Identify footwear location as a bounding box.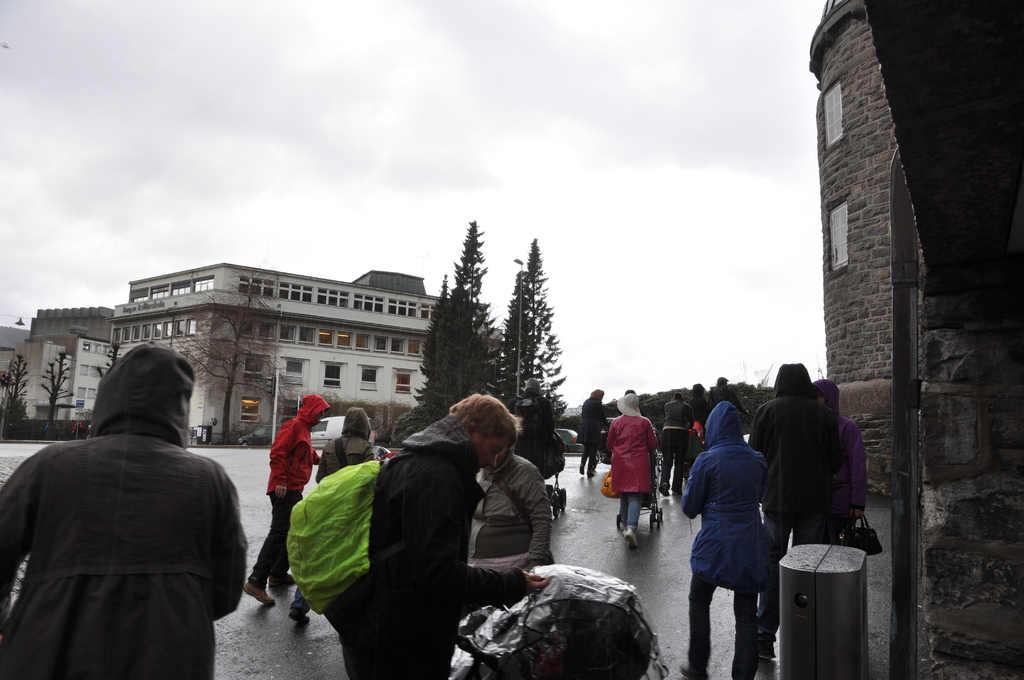
242/580/276/604.
